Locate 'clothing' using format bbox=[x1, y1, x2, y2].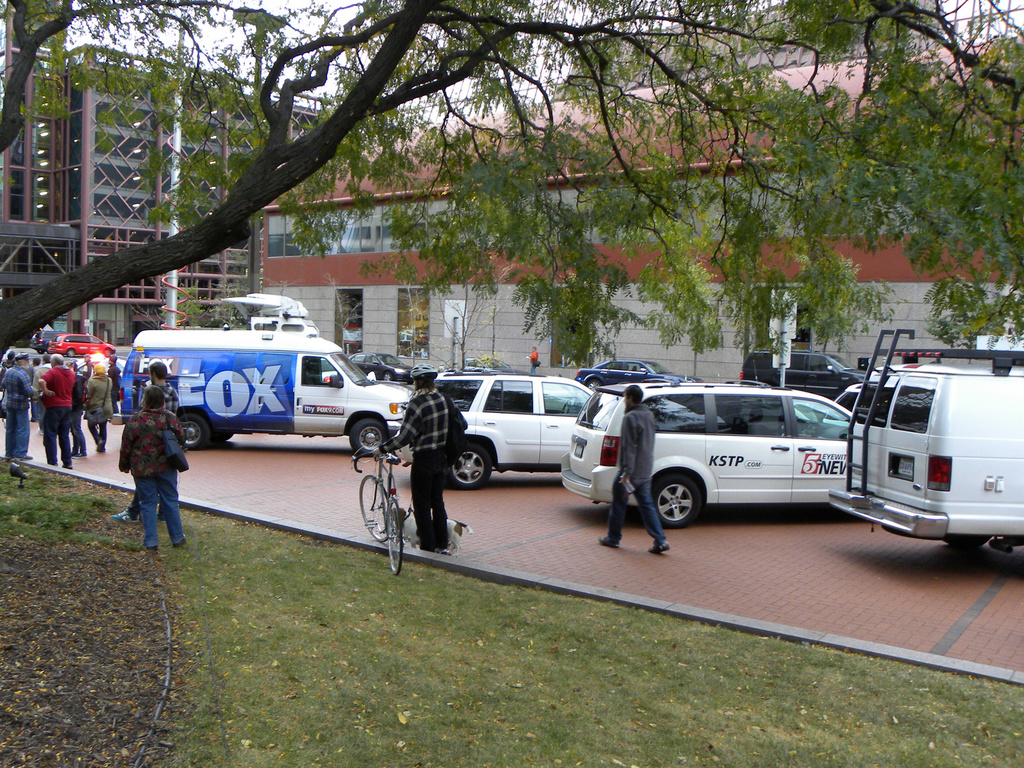
bbox=[44, 415, 76, 466].
